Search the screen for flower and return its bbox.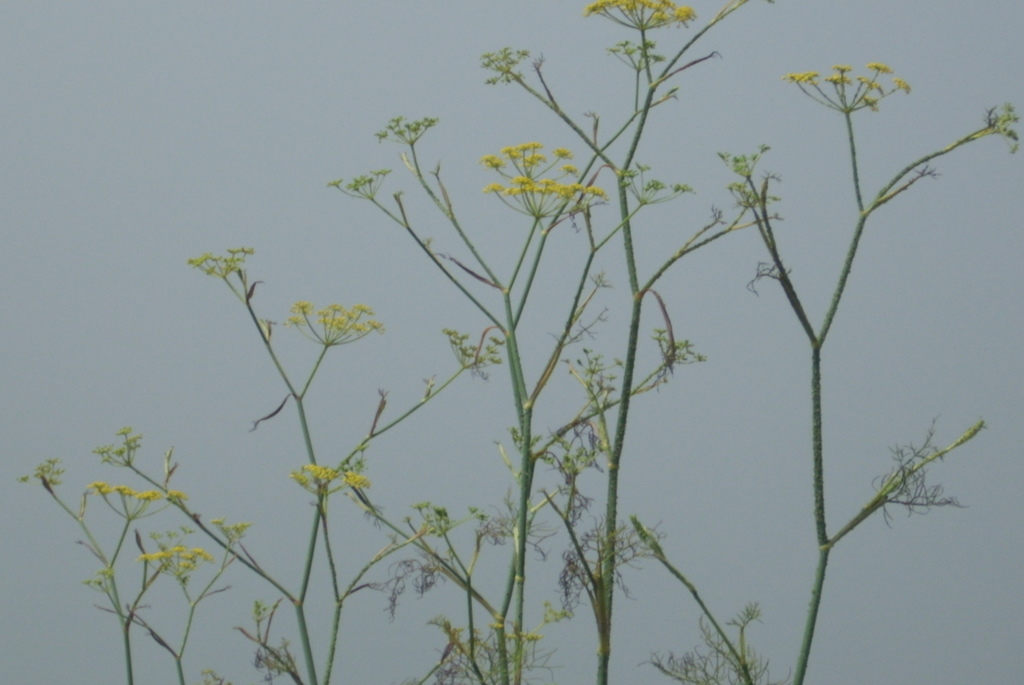
Found: 215, 520, 248, 542.
